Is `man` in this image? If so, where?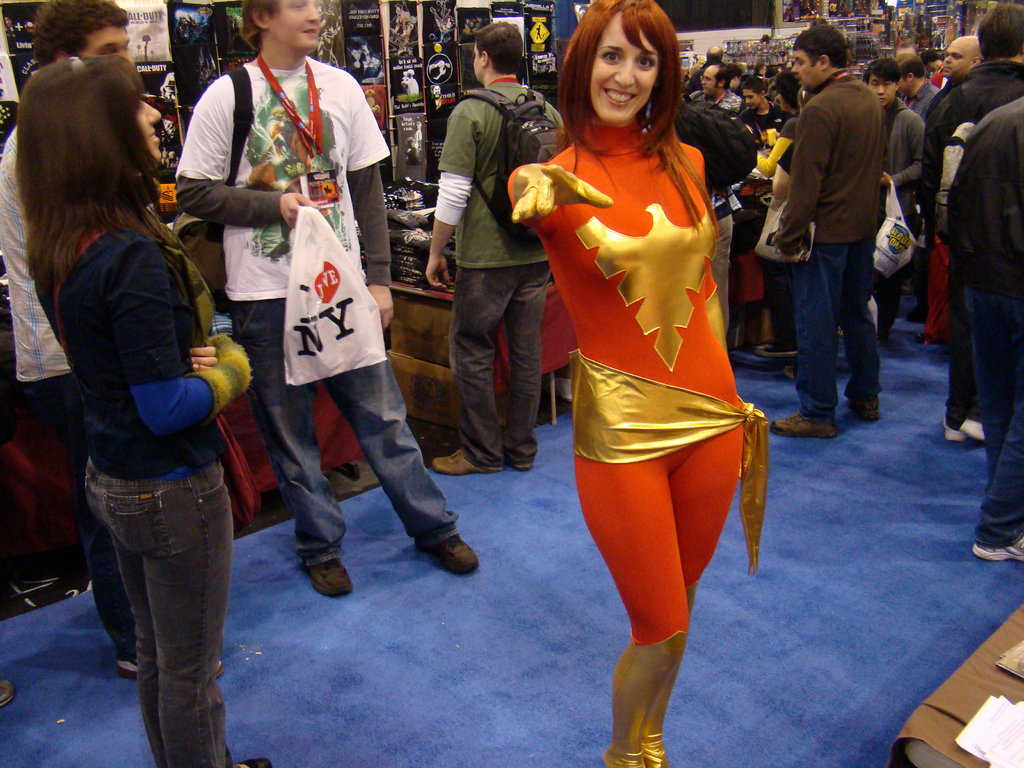
Yes, at pyautogui.locateOnScreen(420, 22, 570, 474).
